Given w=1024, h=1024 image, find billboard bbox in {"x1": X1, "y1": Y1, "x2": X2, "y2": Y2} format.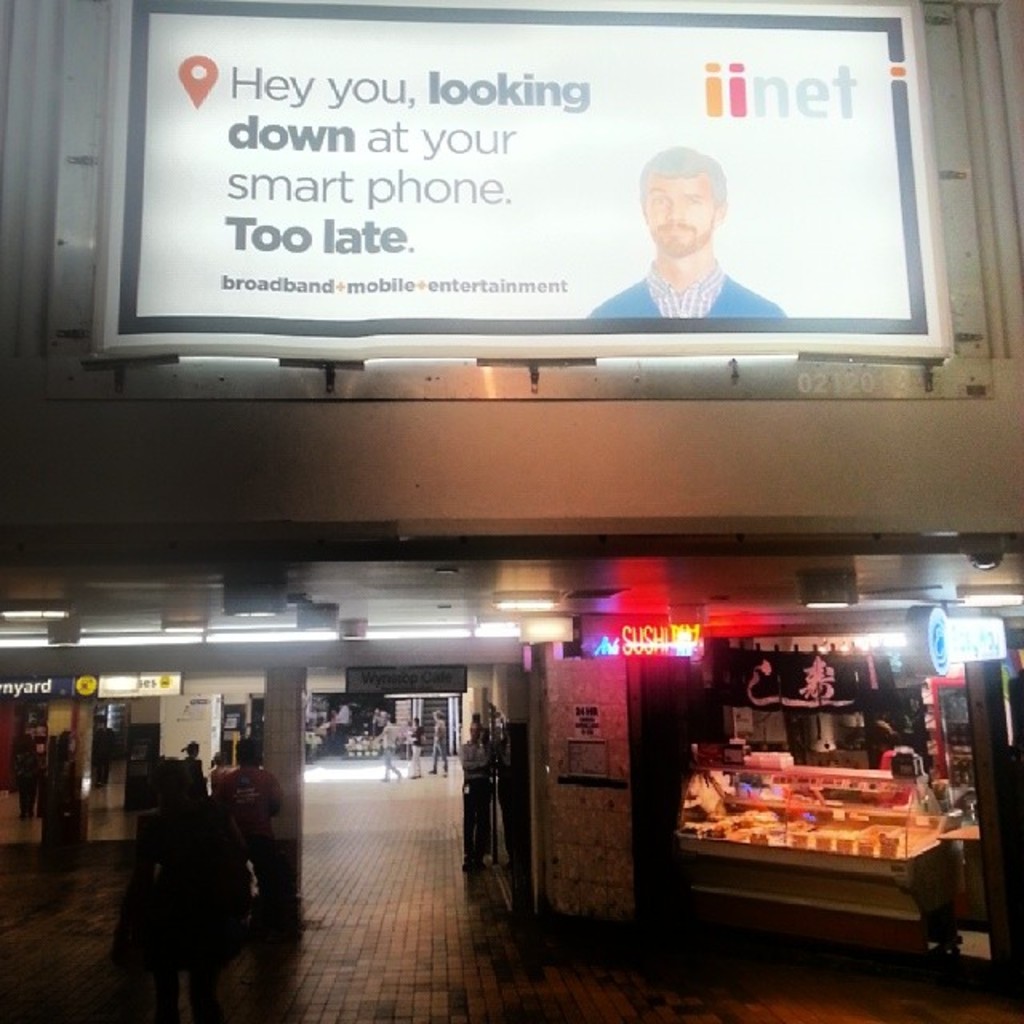
{"x1": 579, "y1": 618, "x2": 701, "y2": 656}.
